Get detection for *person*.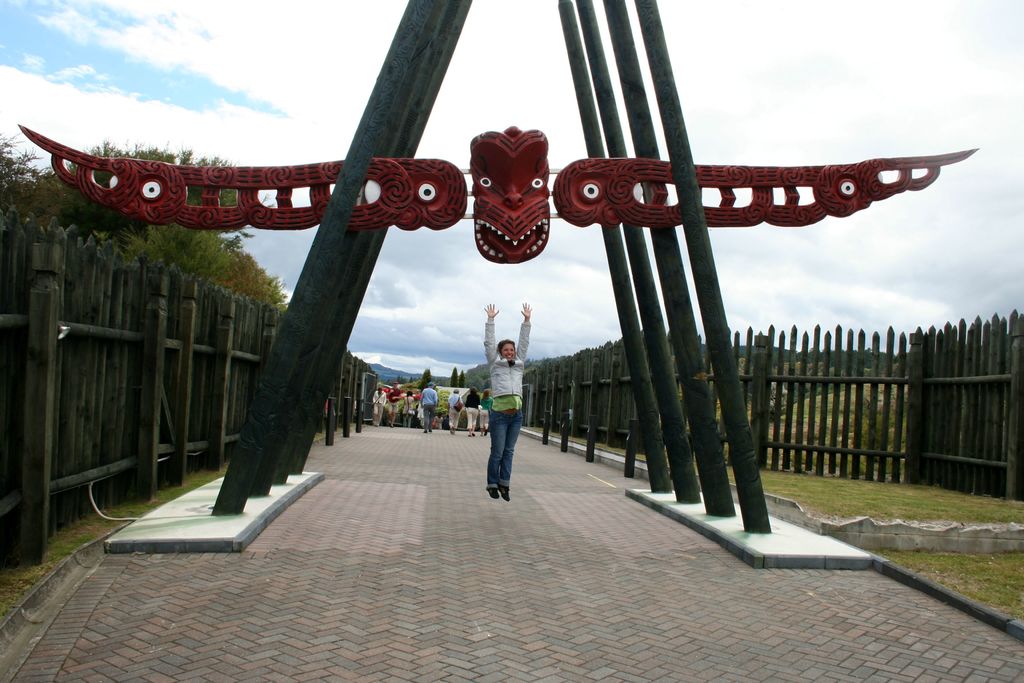
Detection: detection(481, 305, 529, 502).
